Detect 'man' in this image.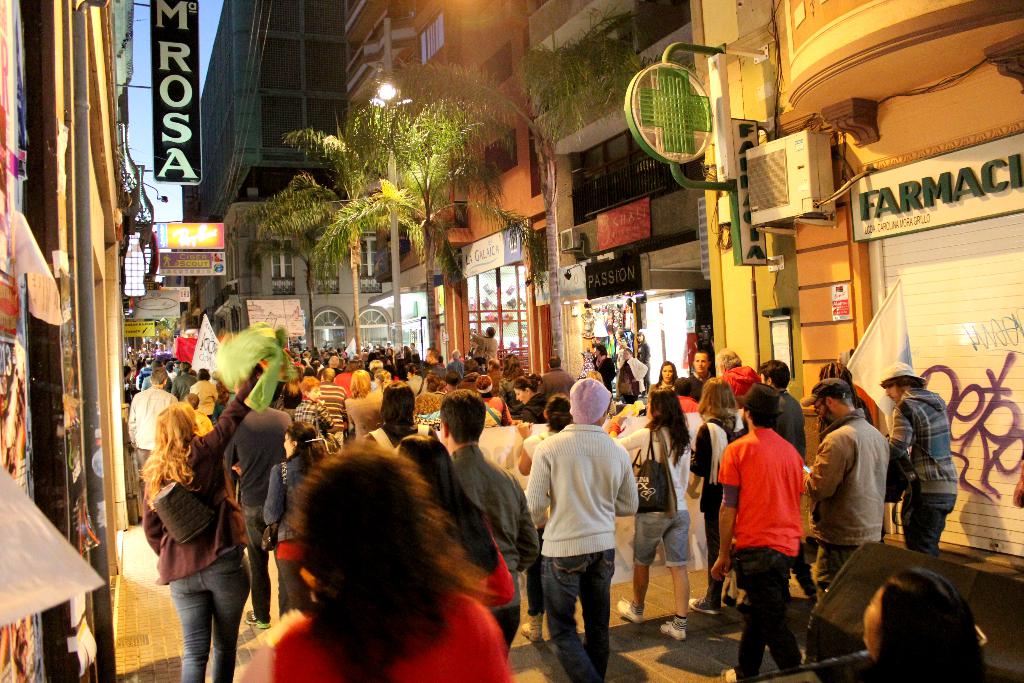
Detection: (682,351,710,399).
